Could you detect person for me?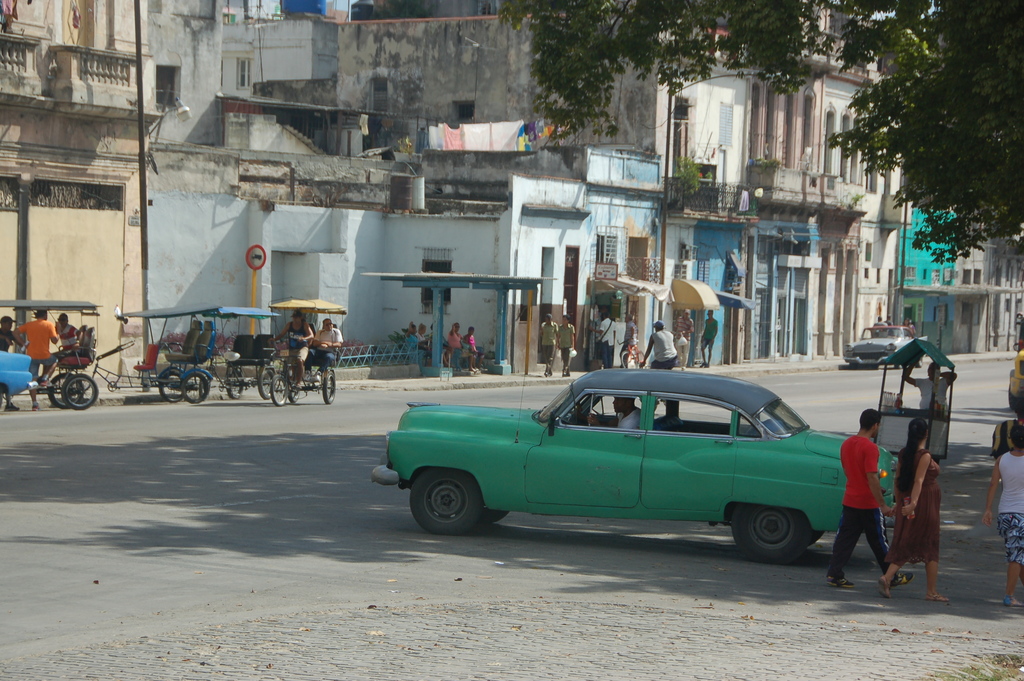
Detection result: left=0, top=313, right=28, bottom=411.
